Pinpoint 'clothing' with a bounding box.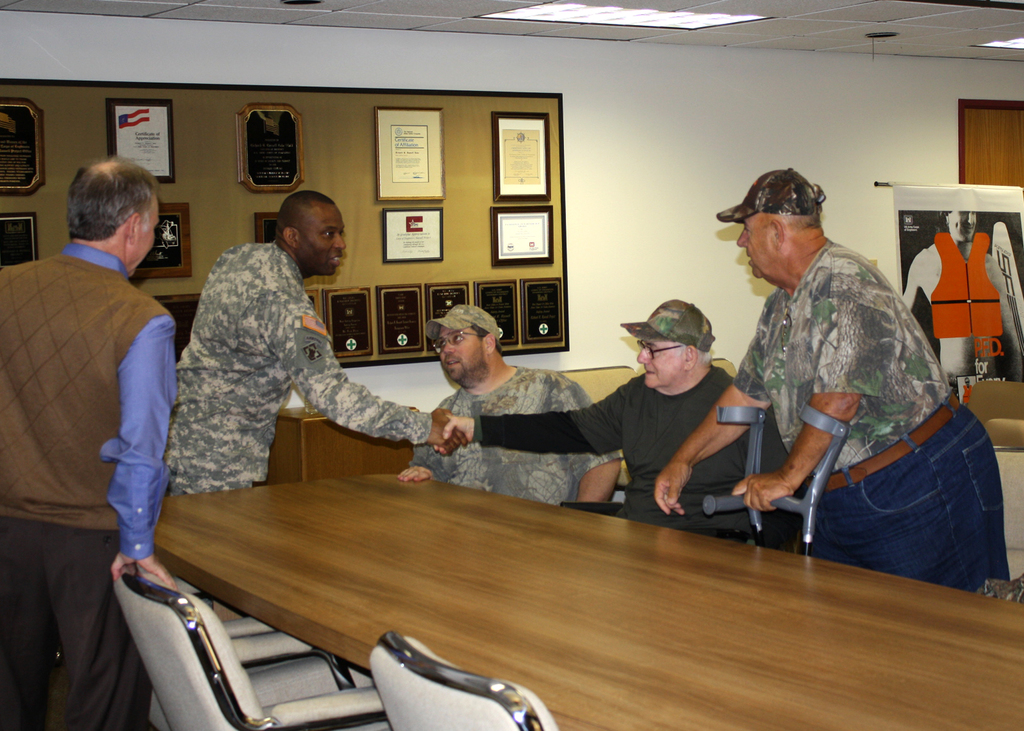
<bbox>405, 363, 619, 504</bbox>.
